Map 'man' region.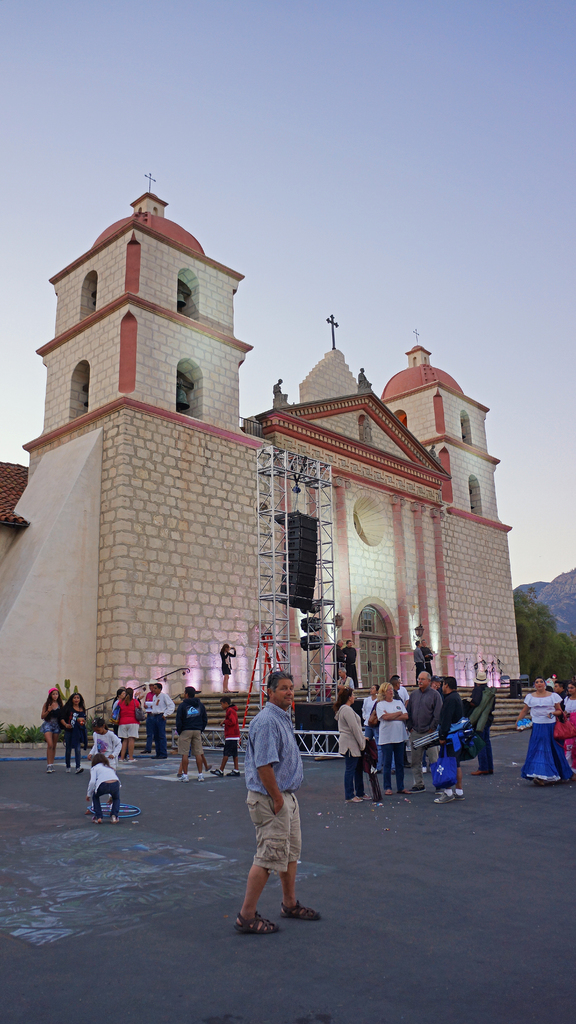
Mapped to box(175, 683, 207, 783).
